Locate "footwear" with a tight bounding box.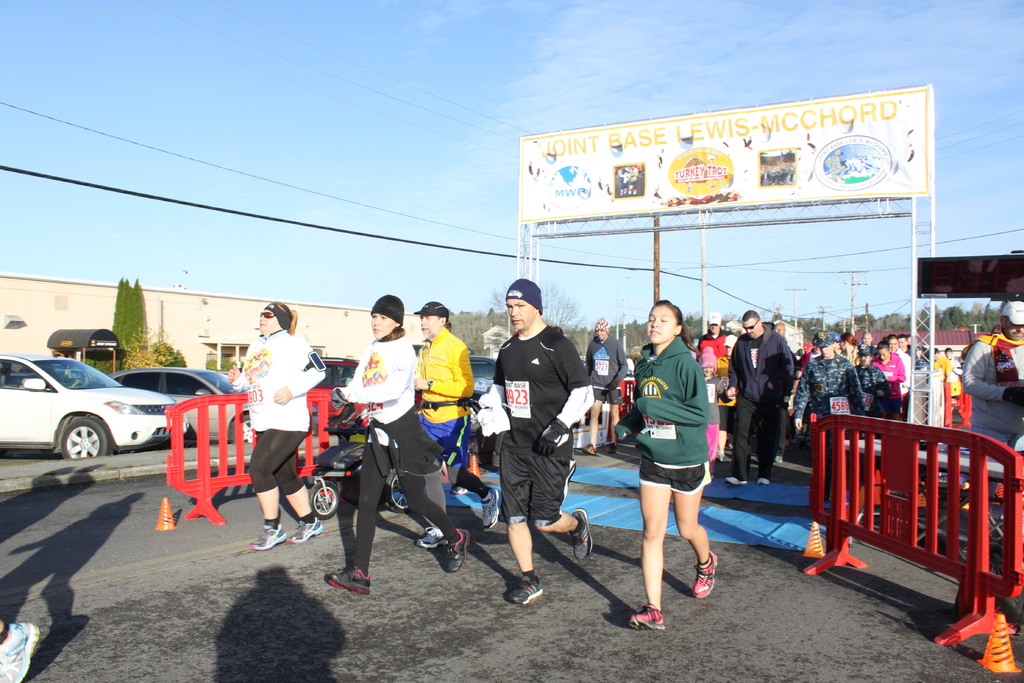
x1=0, y1=614, x2=32, y2=682.
